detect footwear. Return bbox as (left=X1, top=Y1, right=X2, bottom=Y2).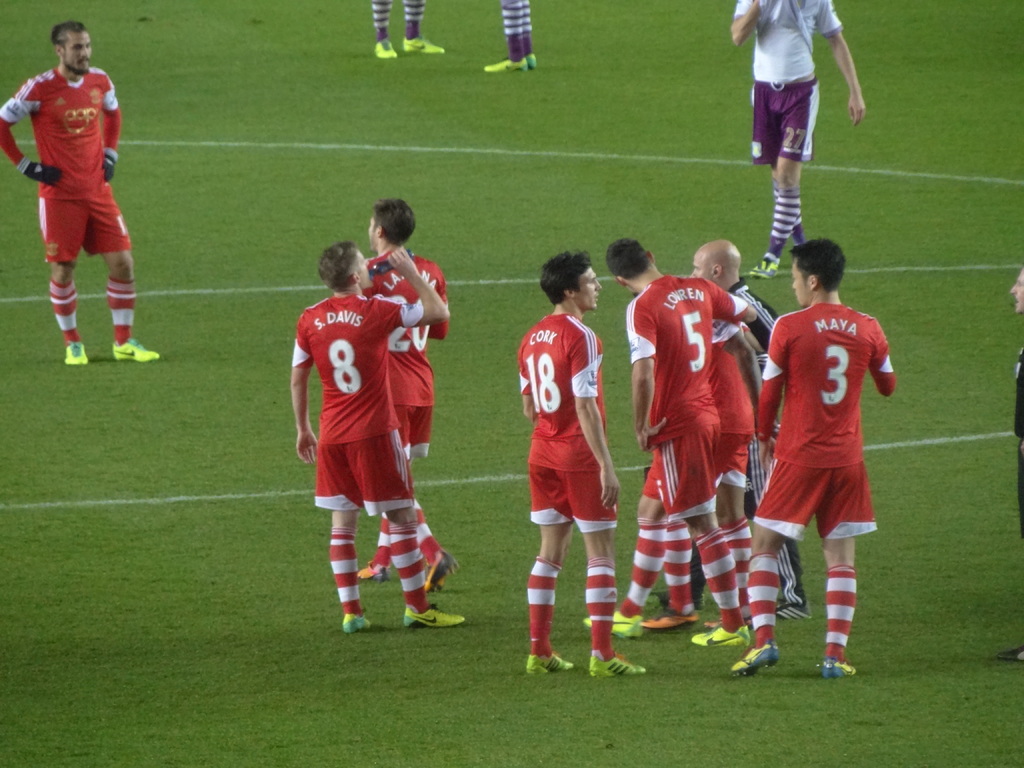
(left=641, top=596, right=699, bottom=632).
